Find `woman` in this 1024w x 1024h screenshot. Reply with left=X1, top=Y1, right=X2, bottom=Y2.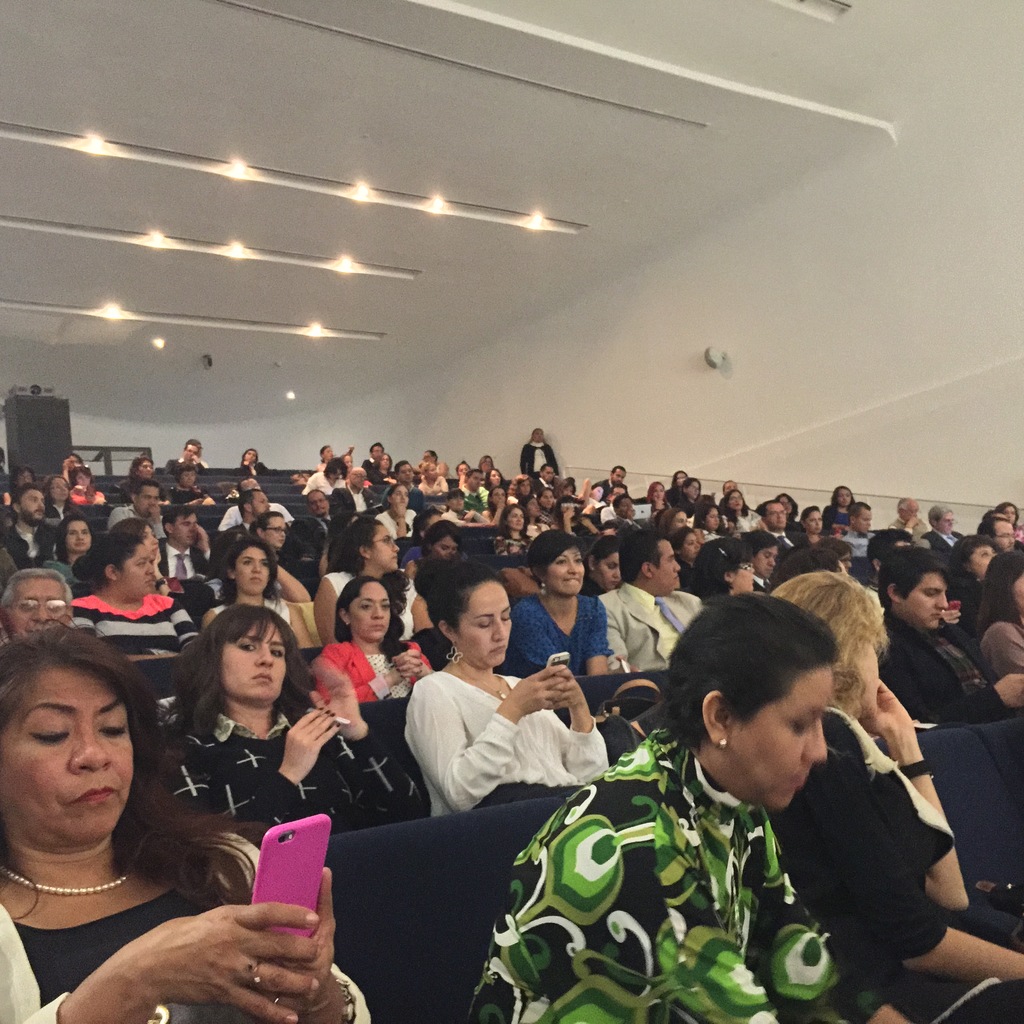
left=410, top=458, right=447, bottom=495.
